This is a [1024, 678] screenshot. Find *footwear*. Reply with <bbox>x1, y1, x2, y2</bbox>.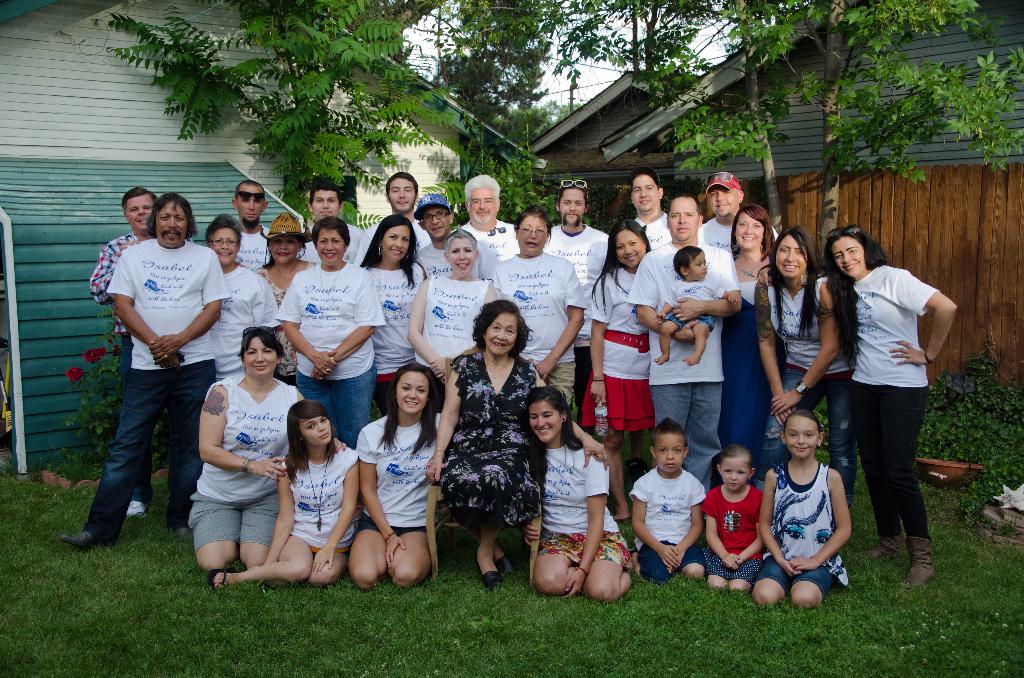
<bbox>483, 571, 497, 591</bbox>.
